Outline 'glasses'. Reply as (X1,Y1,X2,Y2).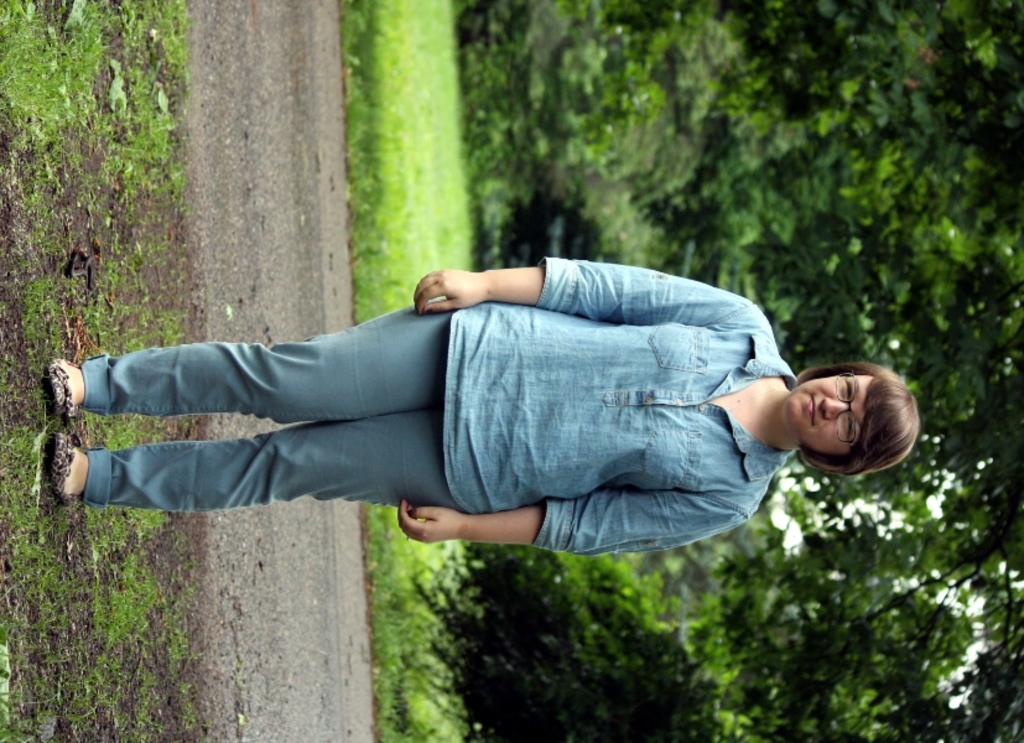
(837,373,856,446).
